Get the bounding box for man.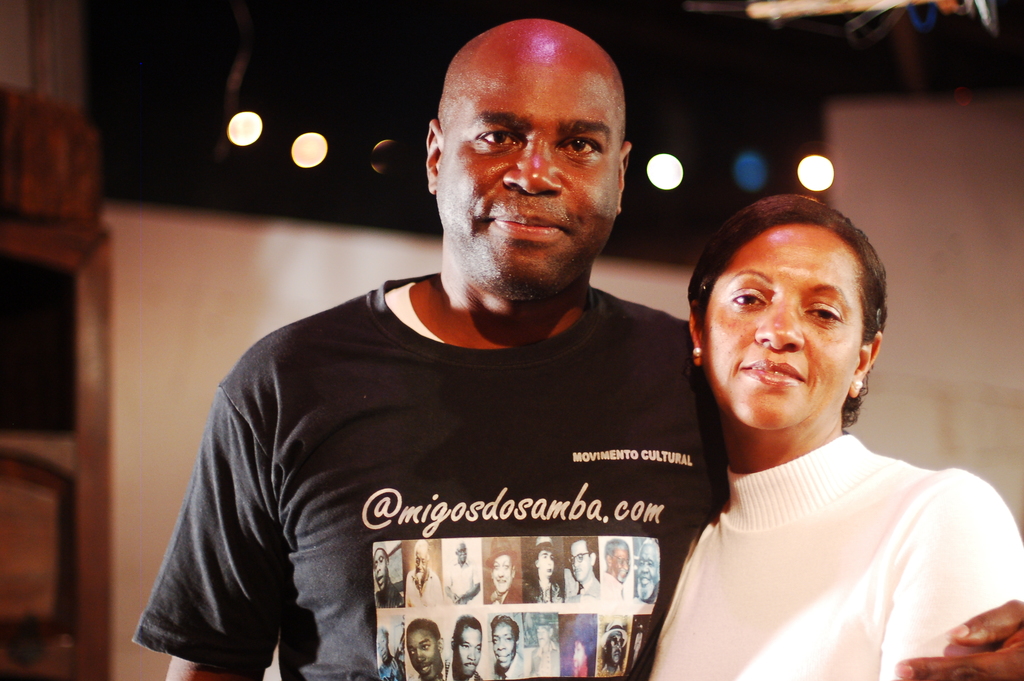
(x1=375, y1=627, x2=404, y2=679).
